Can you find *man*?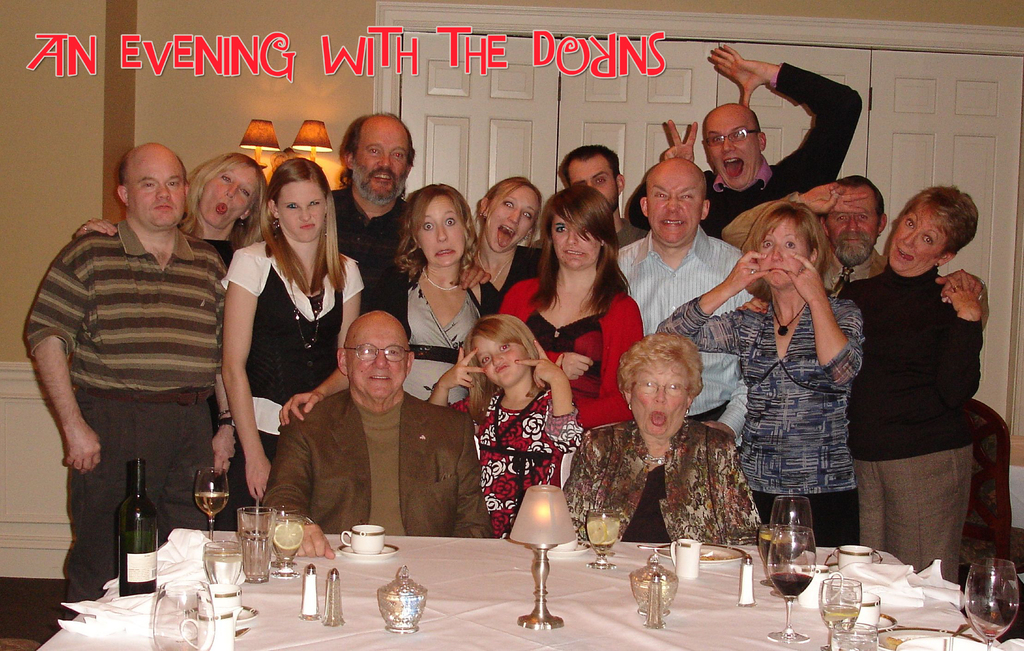
Yes, bounding box: BBox(628, 44, 864, 245).
